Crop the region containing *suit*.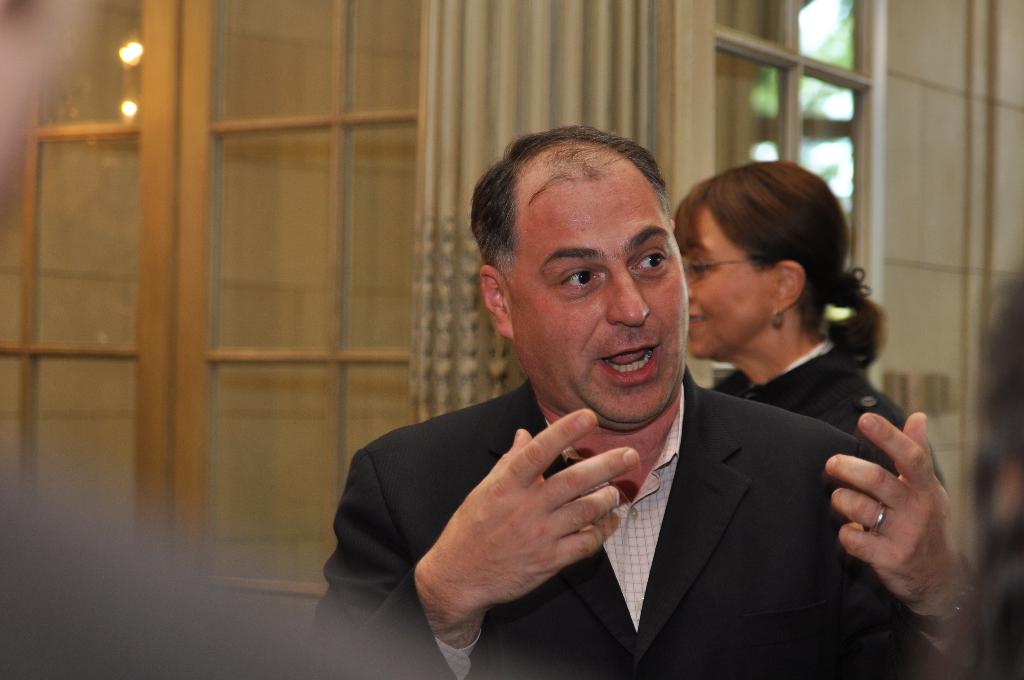
Crop region: [349, 261, 913, 679].
